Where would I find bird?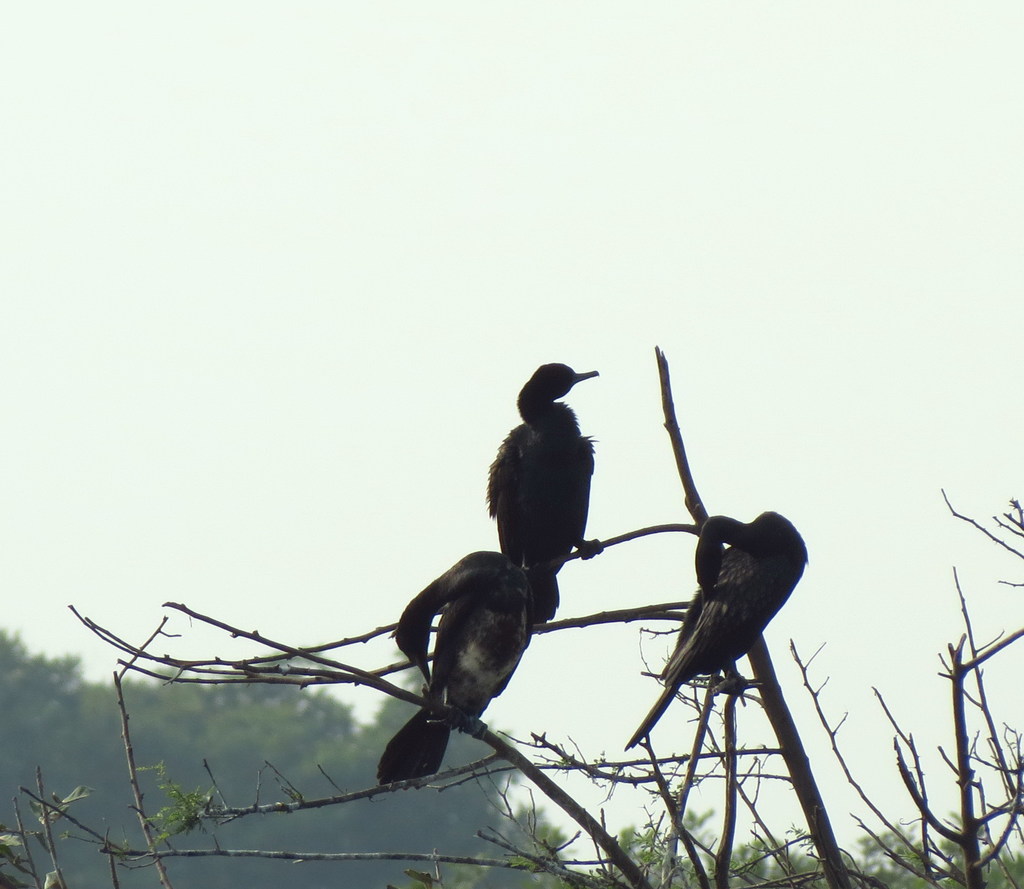
At 368, 543, 564, 789.
